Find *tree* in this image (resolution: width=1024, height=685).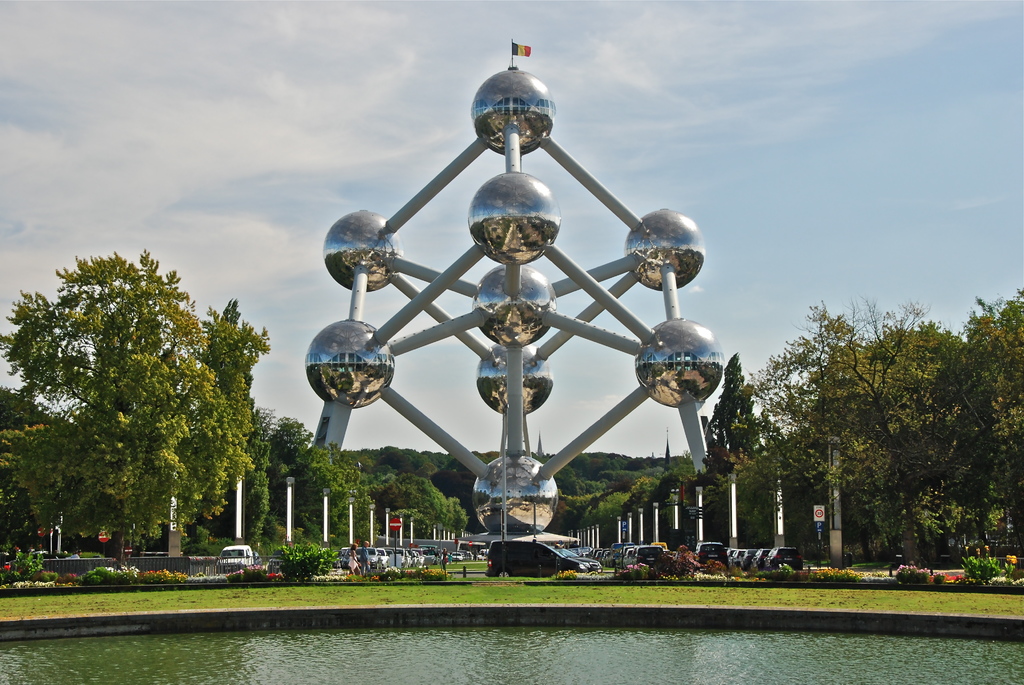
[x1=744, y1=290, x2=926, y2=557].
